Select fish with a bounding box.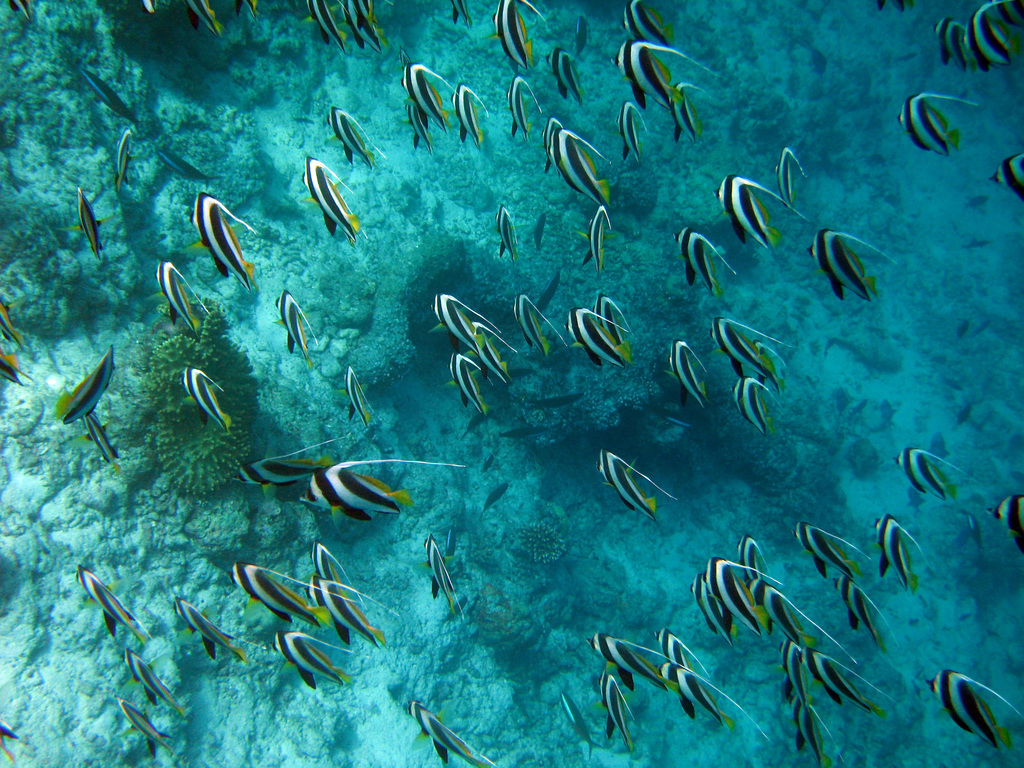
{"left": 990, "top": 156, "right": 1023, "bottom": 198}.
